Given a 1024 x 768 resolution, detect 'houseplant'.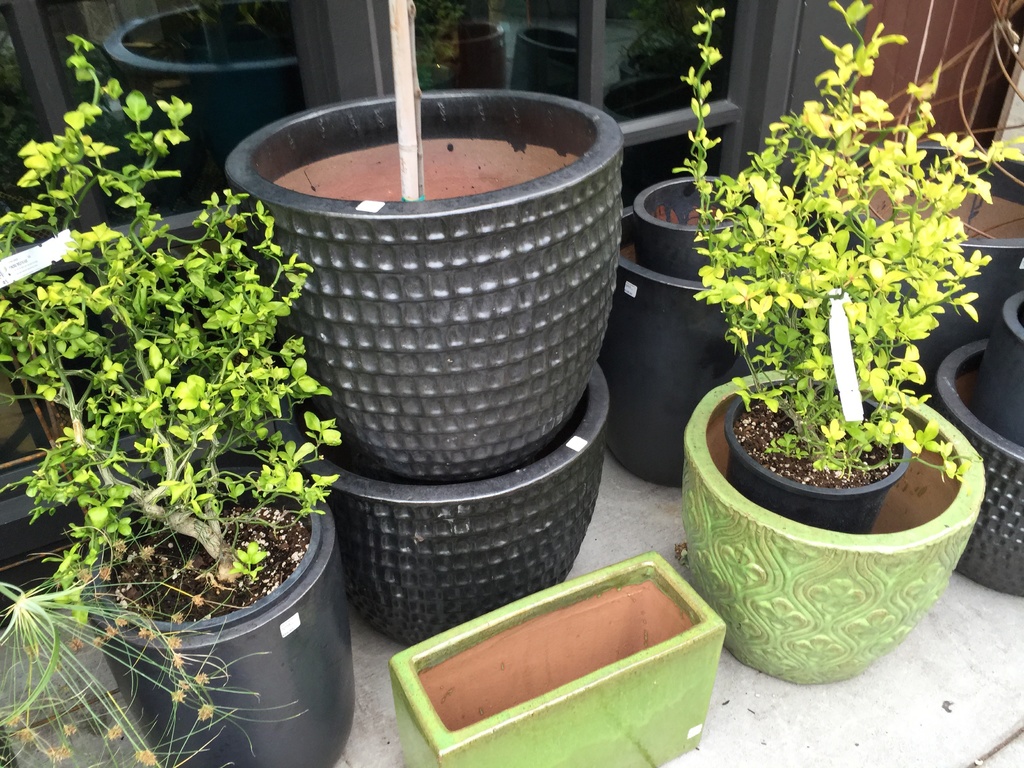
pyautogui.locateOnScreen(428, 16, 517, 97).
